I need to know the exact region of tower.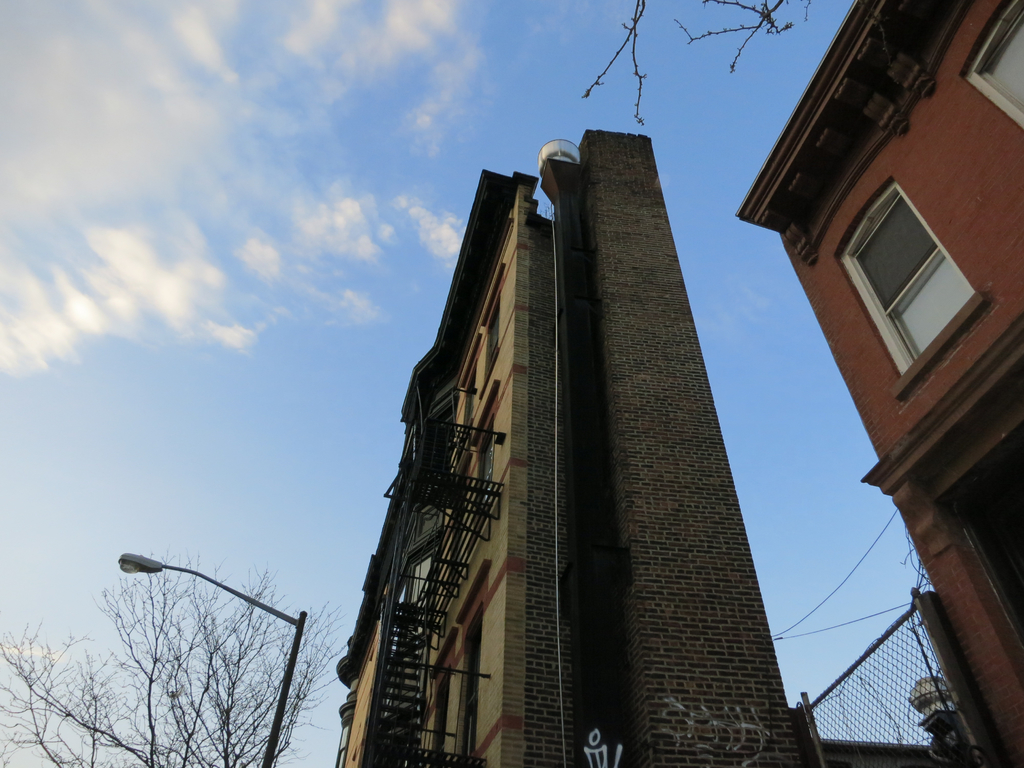
Region: 726, 0, 1023, 767.
